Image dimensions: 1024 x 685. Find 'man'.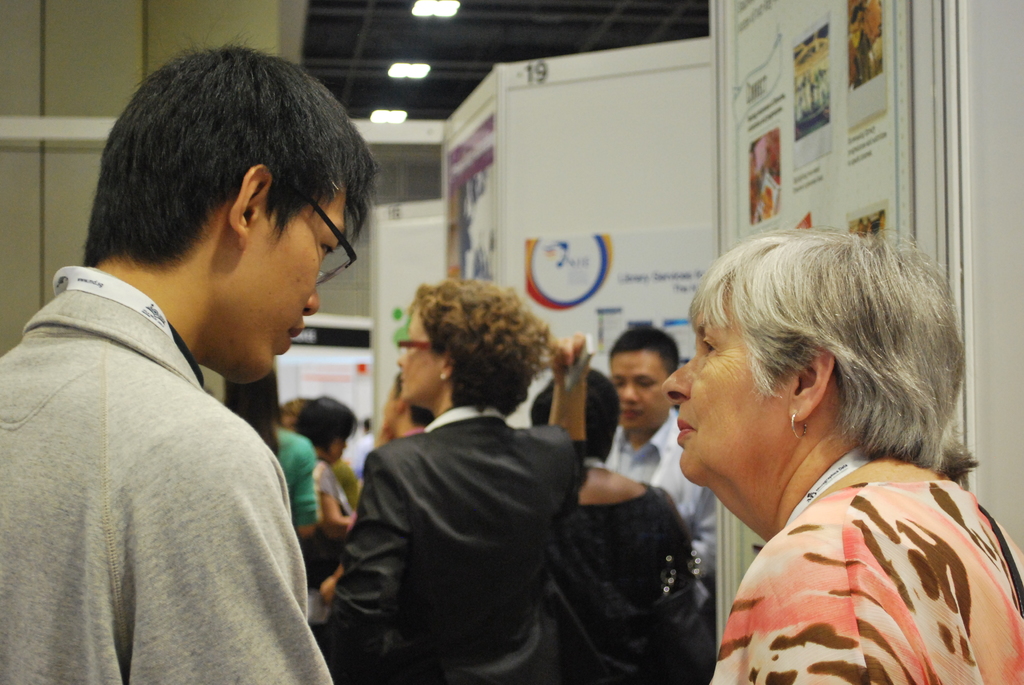
pyautogui.locateOnScreen(0, 37, 373, 684).
